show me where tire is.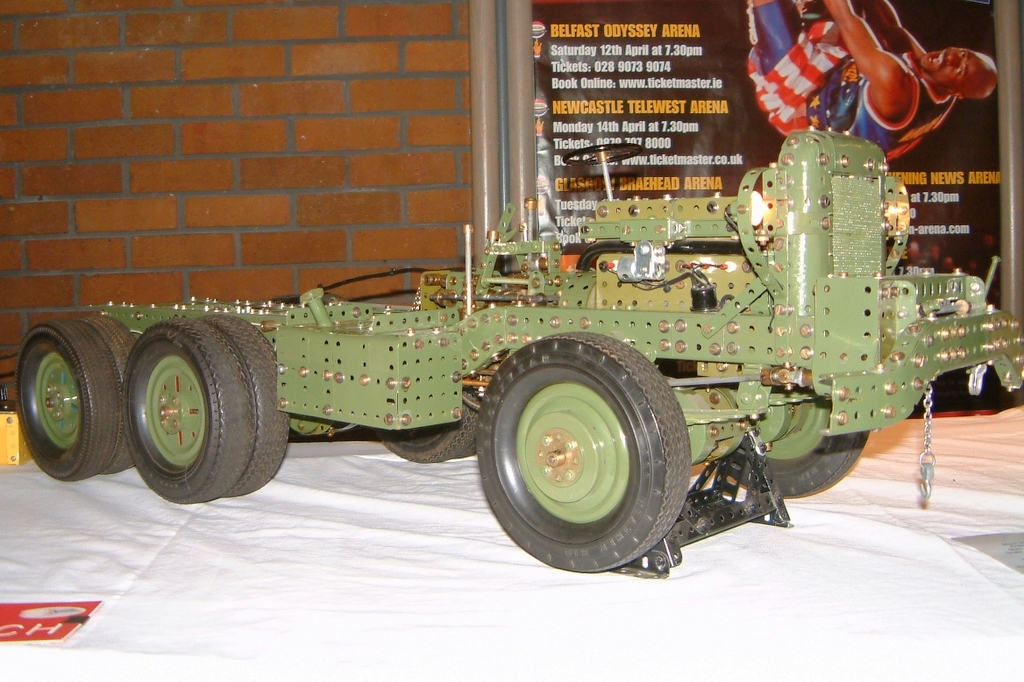
tire is at pyautogui.locateOnScreen(80, 315, 138, 474).
